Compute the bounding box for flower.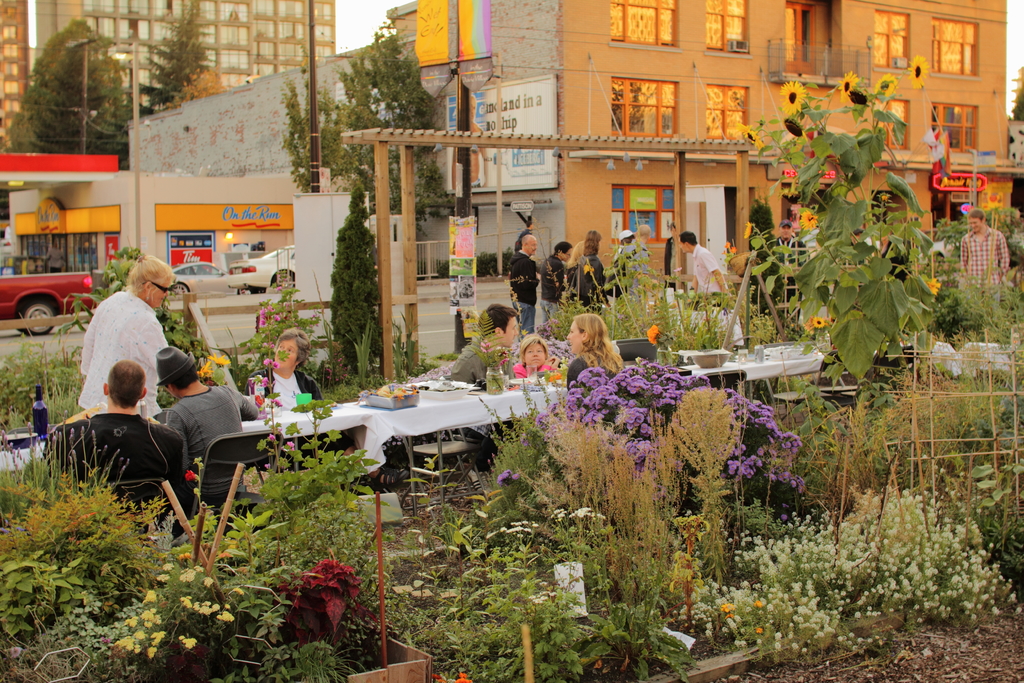
(908, 55, 930, 88).
